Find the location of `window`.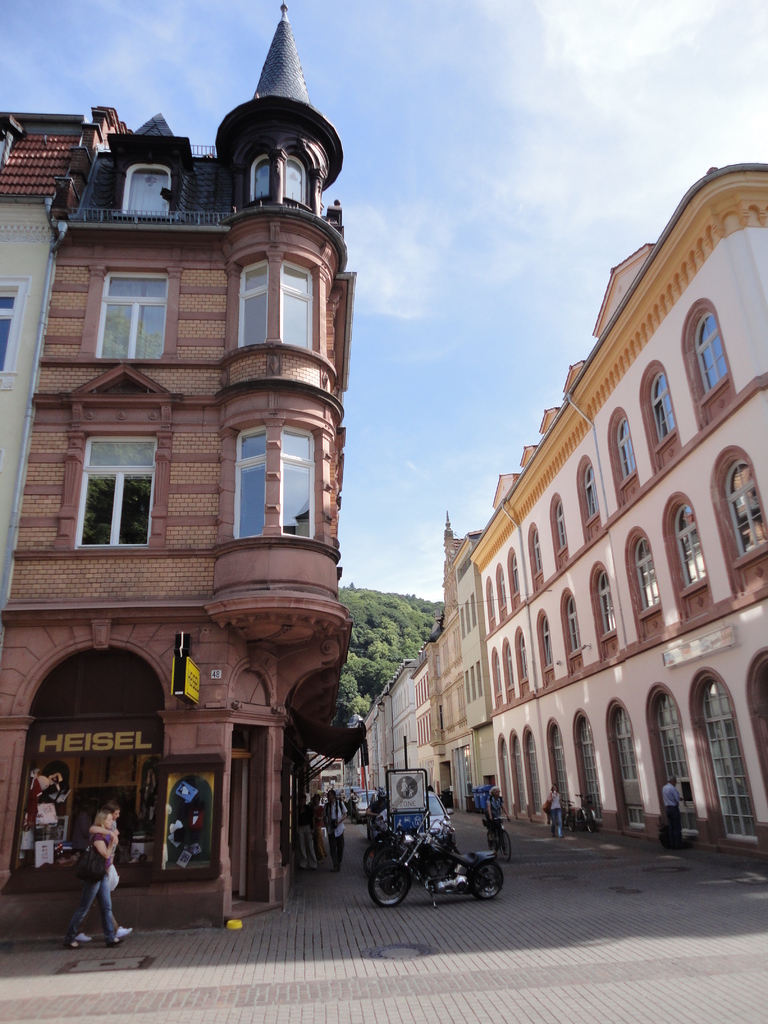
Location: <region>228, 424, 271, 545</region>.
